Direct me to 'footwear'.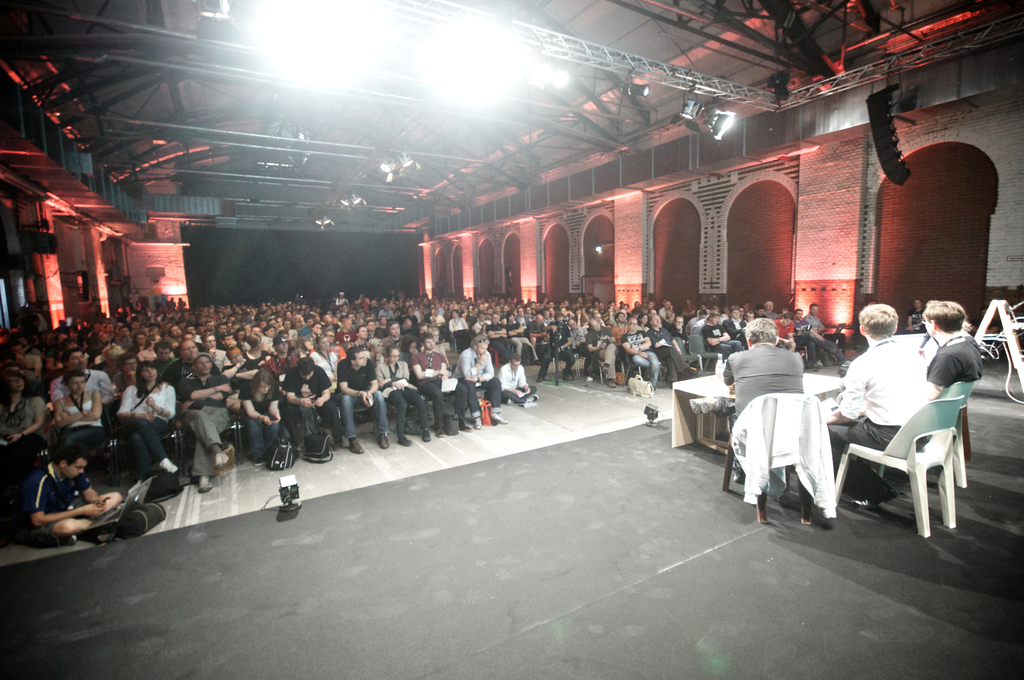
Direction: [x1=214, y1=451, x2=234, y2=467].
